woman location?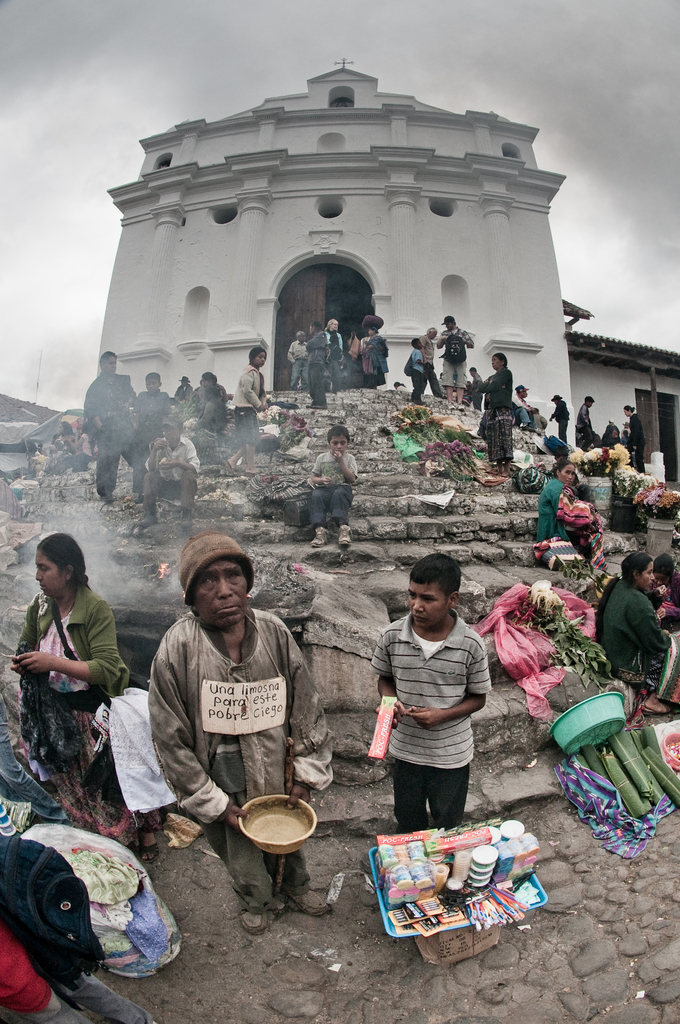
Rect(360, 323, 389, 390)
